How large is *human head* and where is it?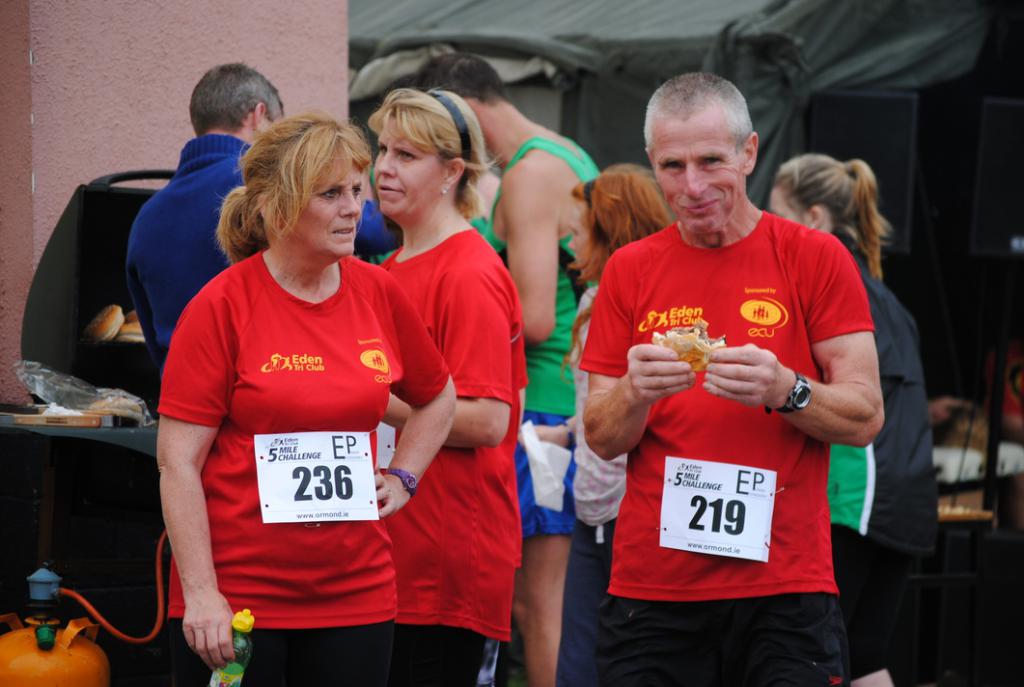
Bounding box: [left=410, top=47, right=505, bottom=148].
